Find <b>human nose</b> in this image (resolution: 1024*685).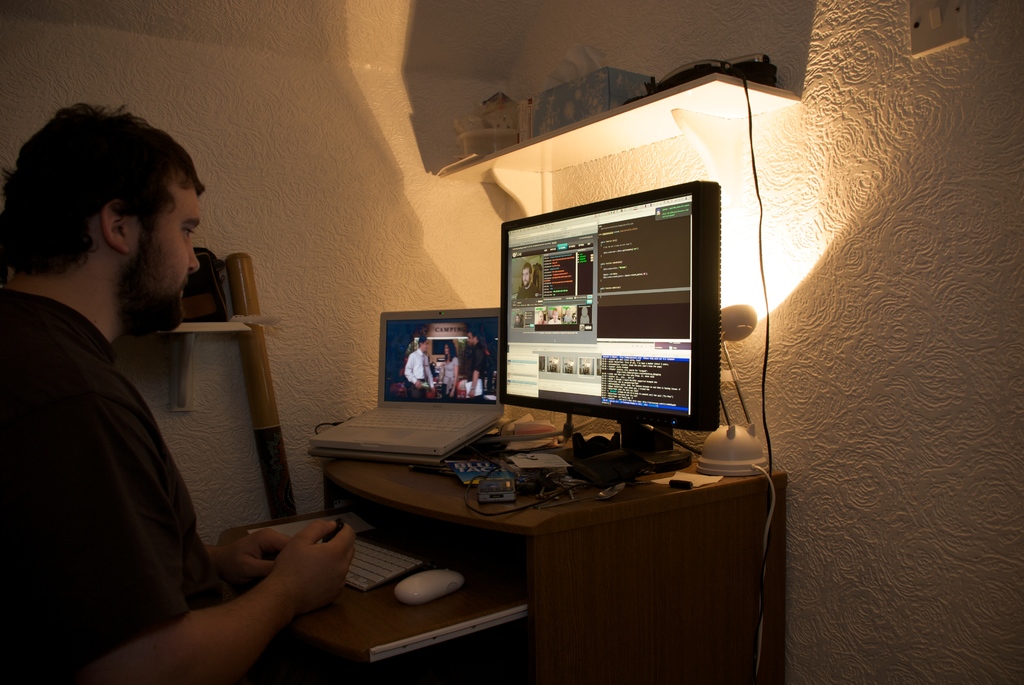
189,247,196,268.
